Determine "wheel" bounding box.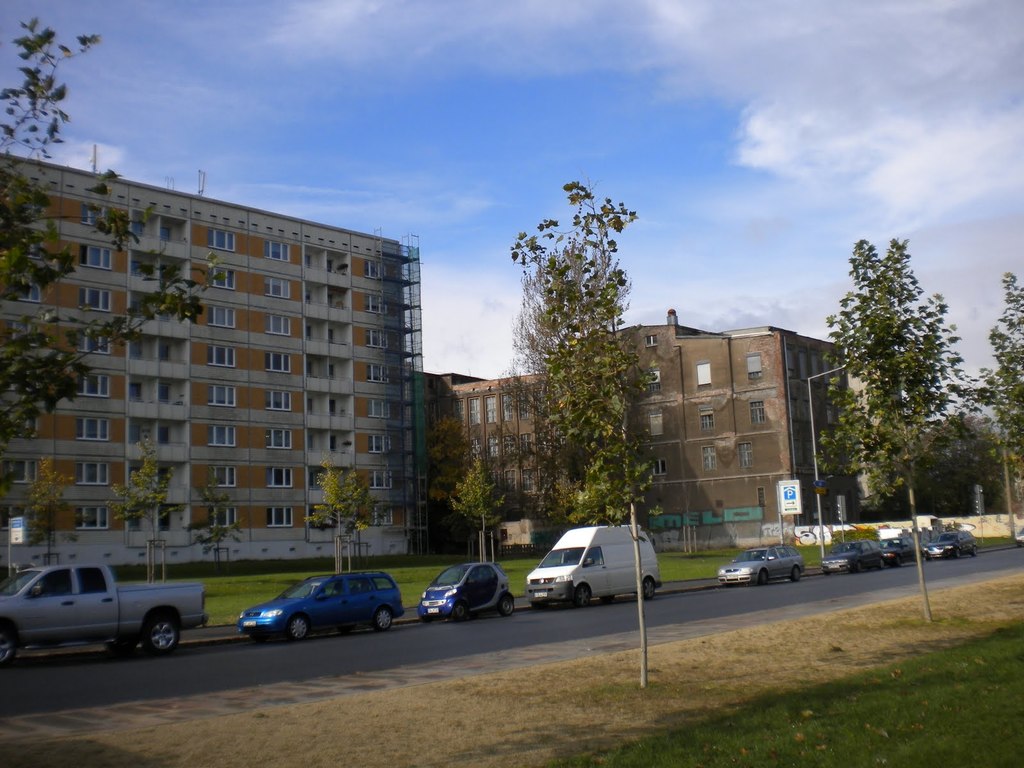
Determined: bbox=(877, 561, 884, 567).
